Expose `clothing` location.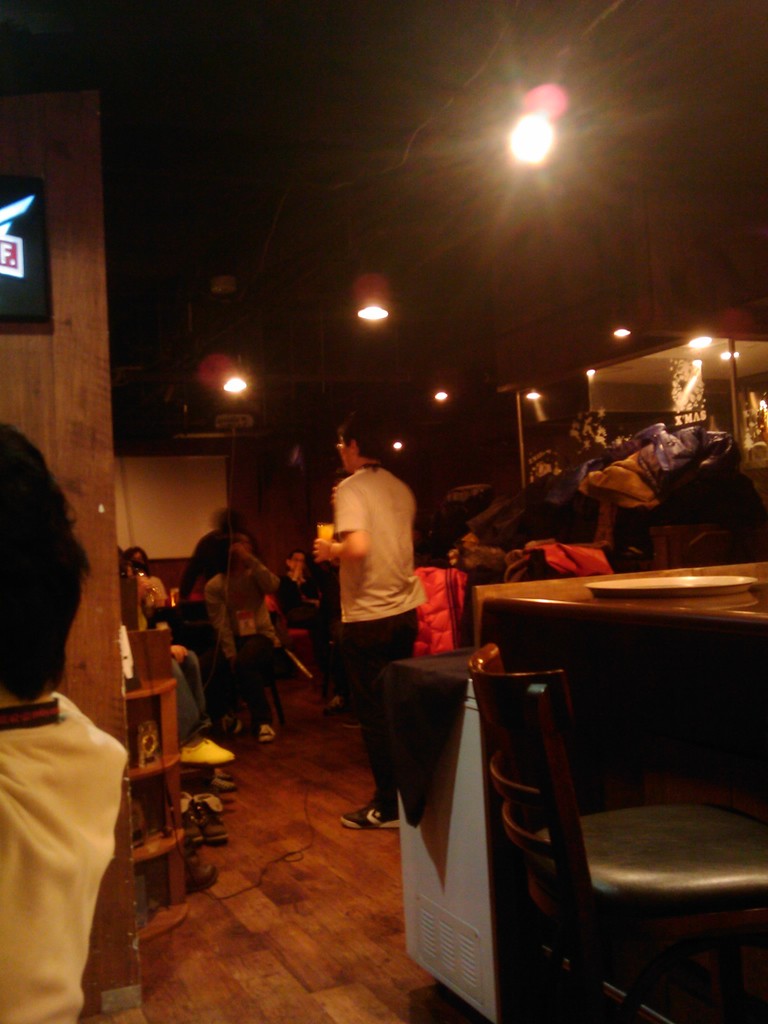
Exposed at x1=170, y1=645, x2=216, y2=738.
